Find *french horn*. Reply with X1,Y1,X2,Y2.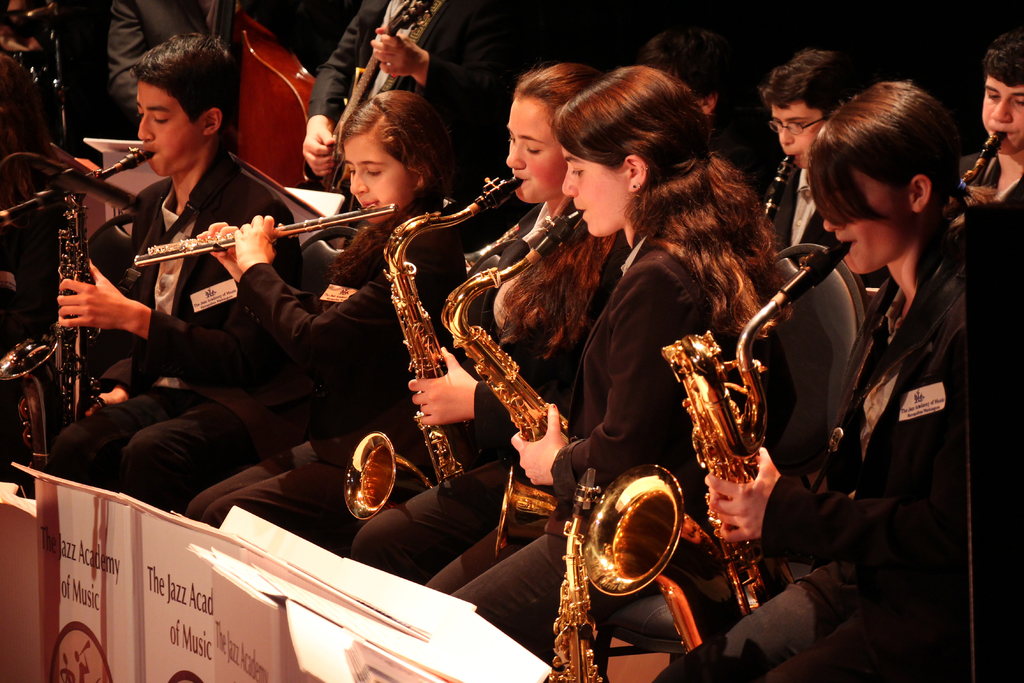
0,135,158,503.
